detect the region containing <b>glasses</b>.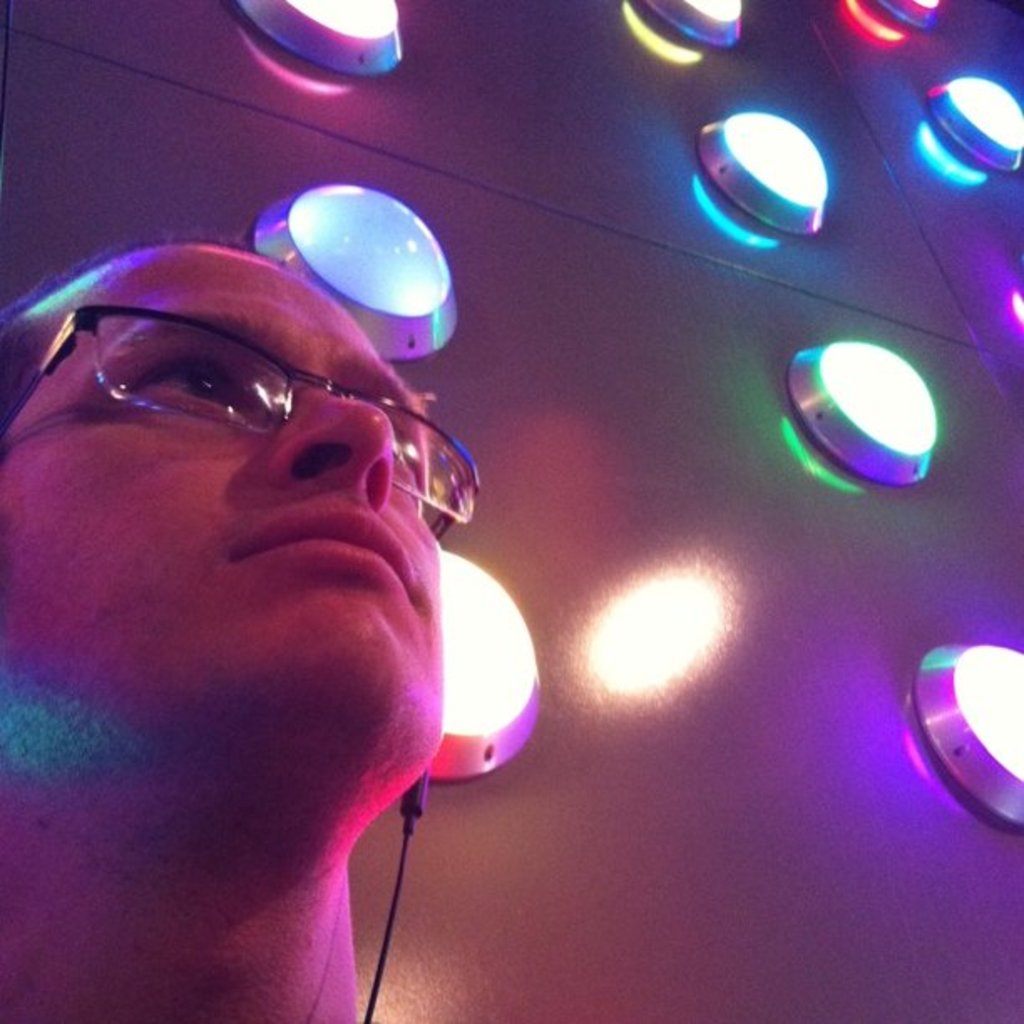
pyautogui.locateOnScreen(35, 310, 450, 472).
